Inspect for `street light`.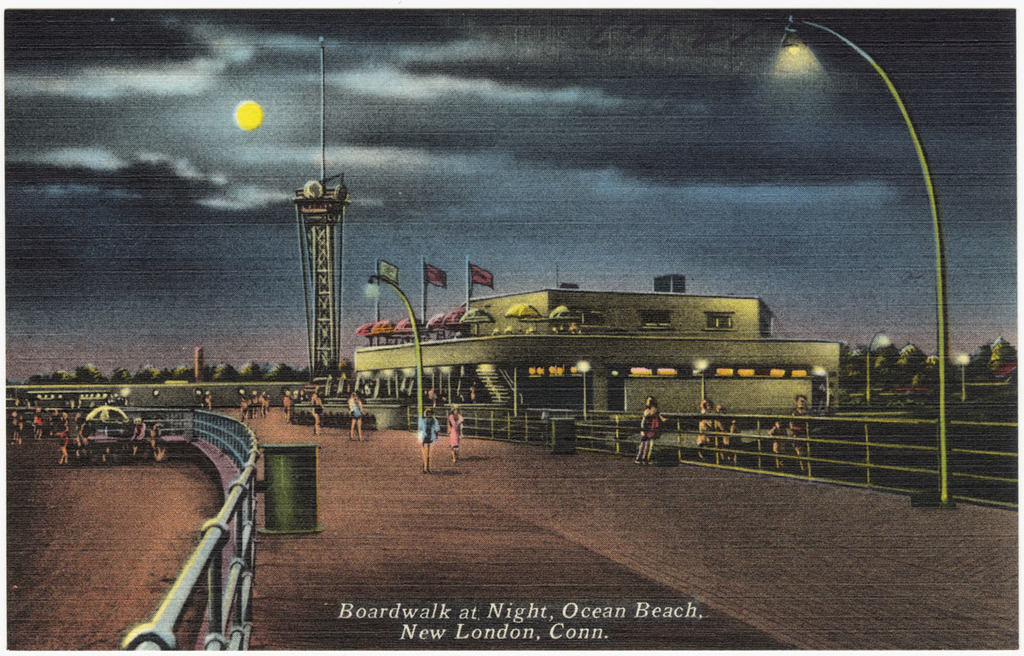
Inspection: <box>685,359,711,409</box>.
